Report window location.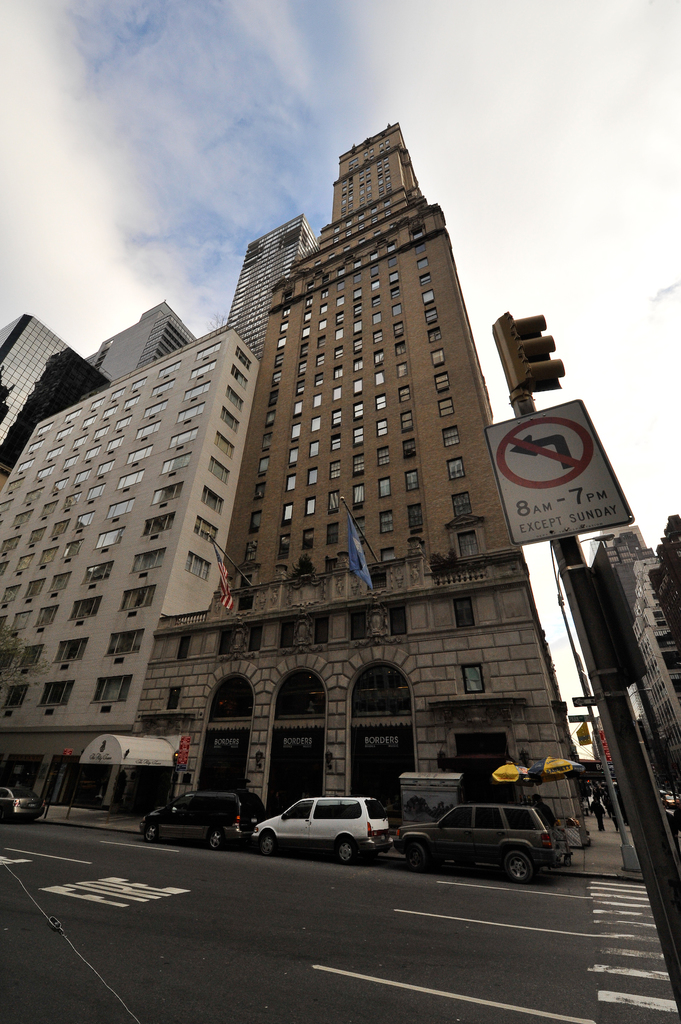
Report: crop(379, 420, 384, 436).
